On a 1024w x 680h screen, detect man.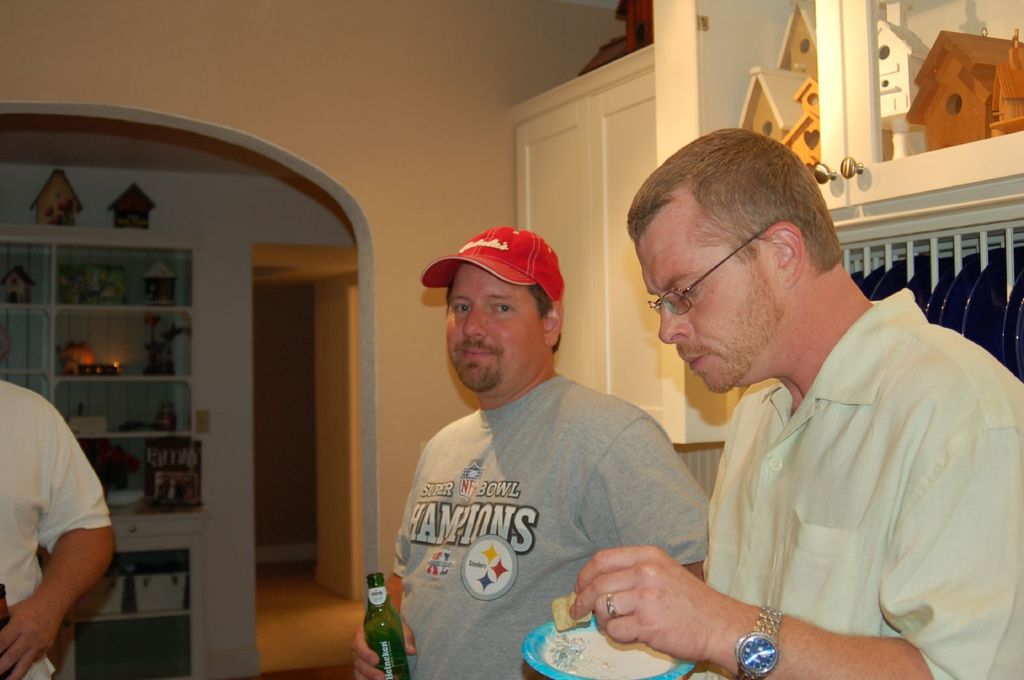
{"left": 520, "top": 113, "right": 1023, "bottom": 679}.
